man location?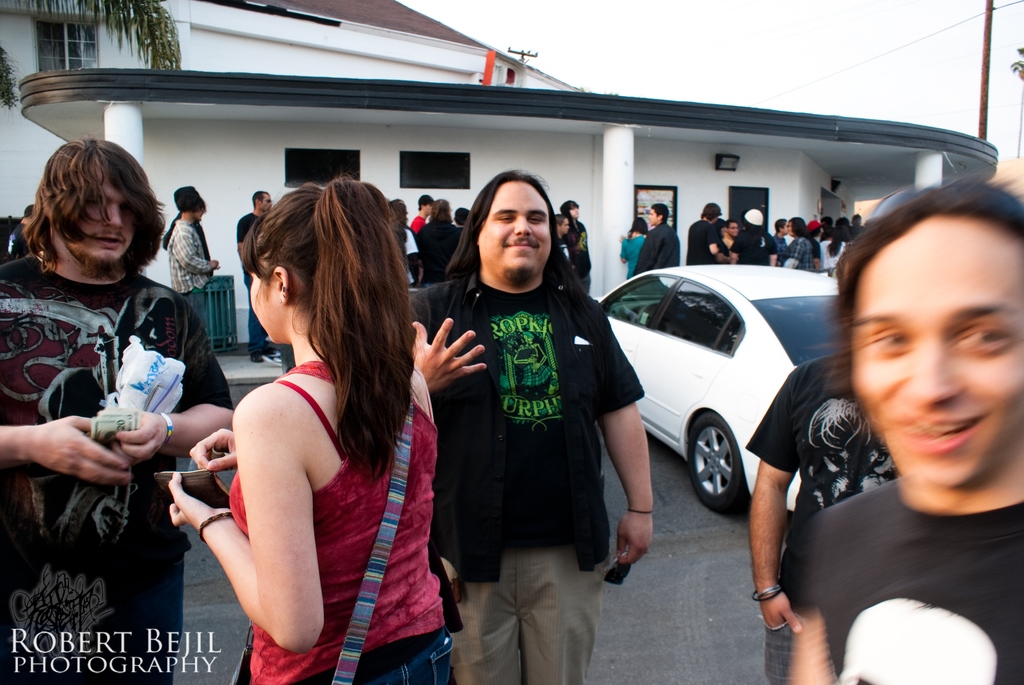
left=632, top=202, right=678, bottom=276
